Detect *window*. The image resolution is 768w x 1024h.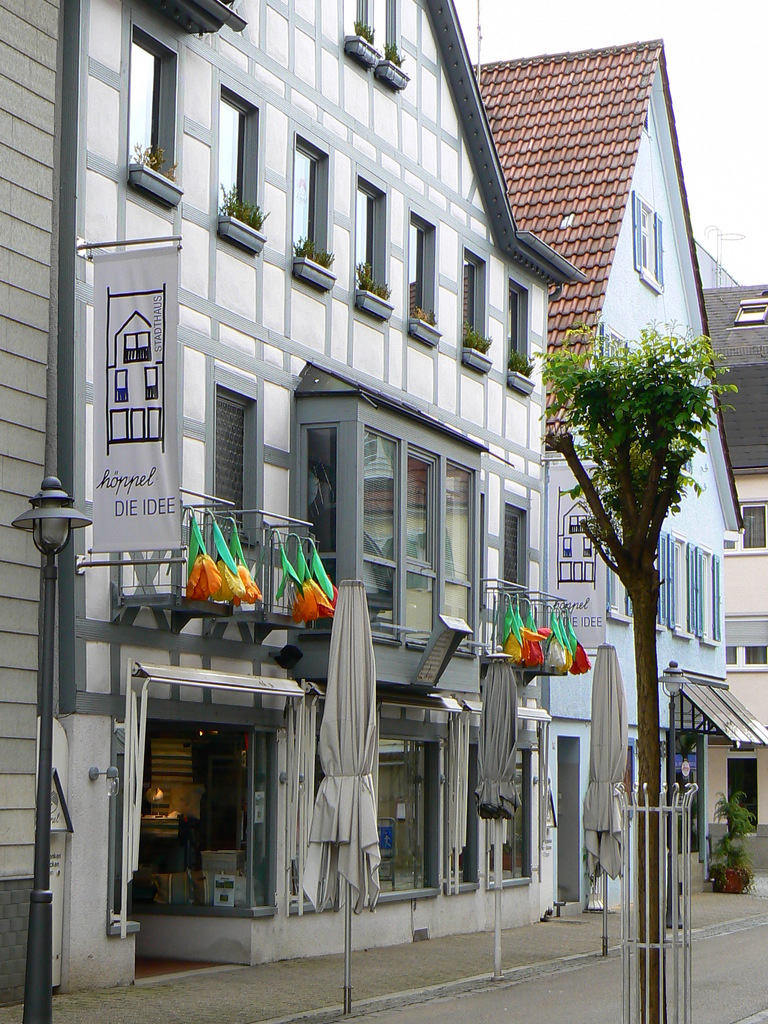
357,170,387,298.
